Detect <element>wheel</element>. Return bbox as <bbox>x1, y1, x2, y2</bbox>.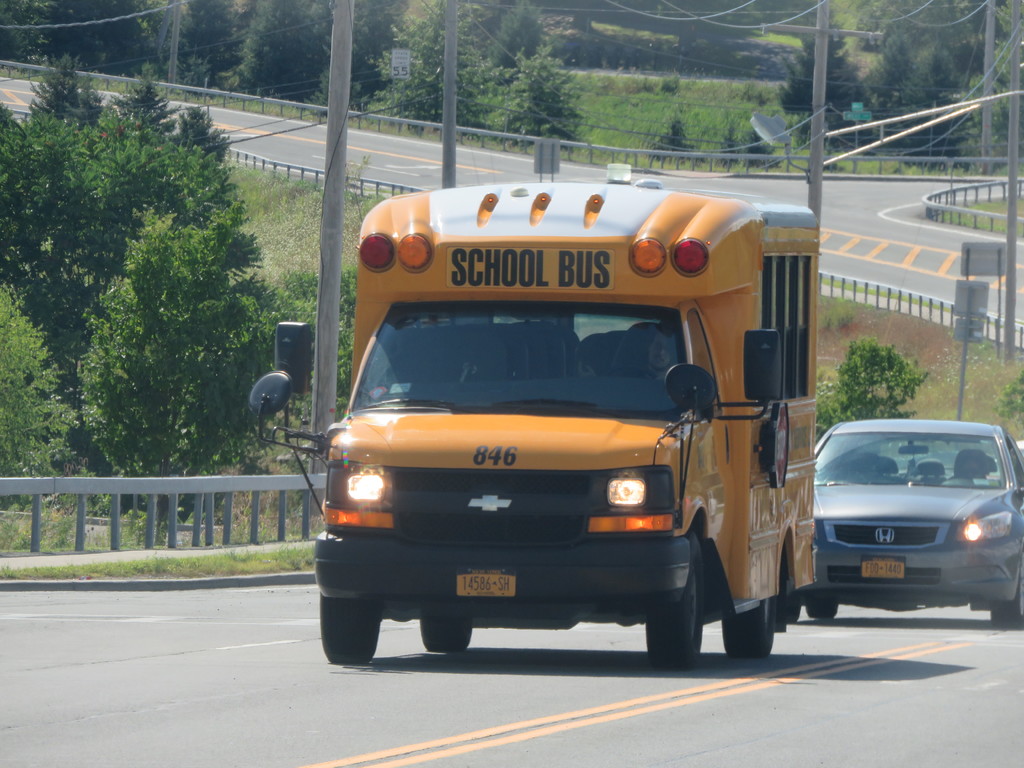
<bbox>809, 605, 842, 621</bbox>.
